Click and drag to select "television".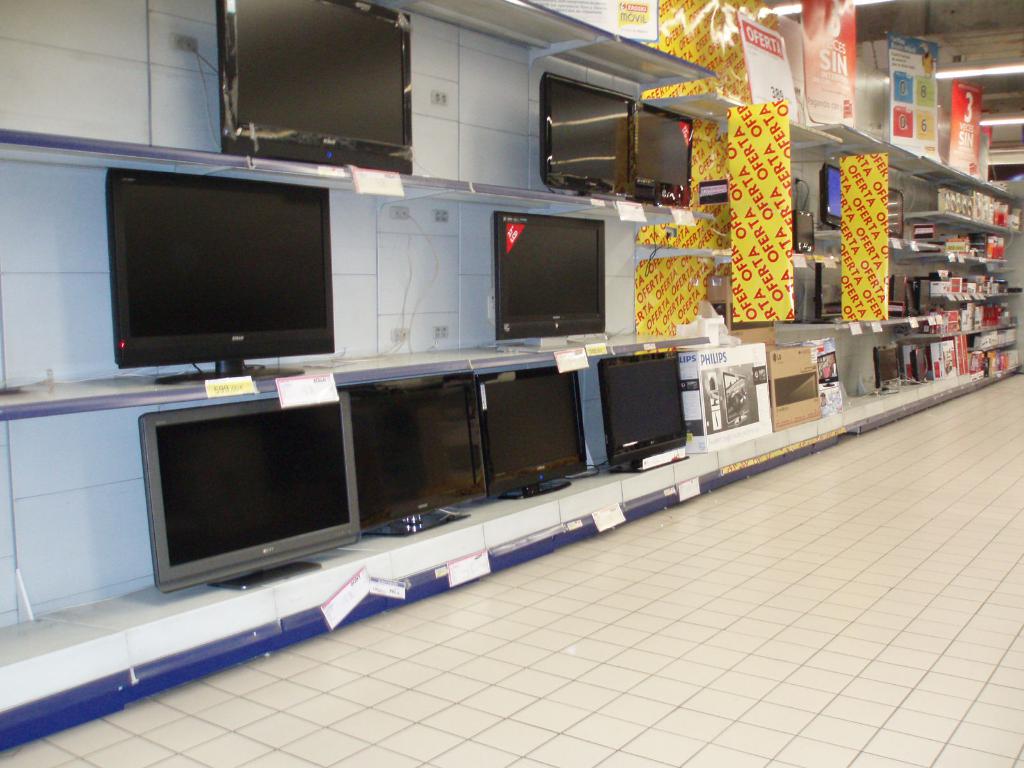
Selection: bbox=(595, 351, 692, 473).
